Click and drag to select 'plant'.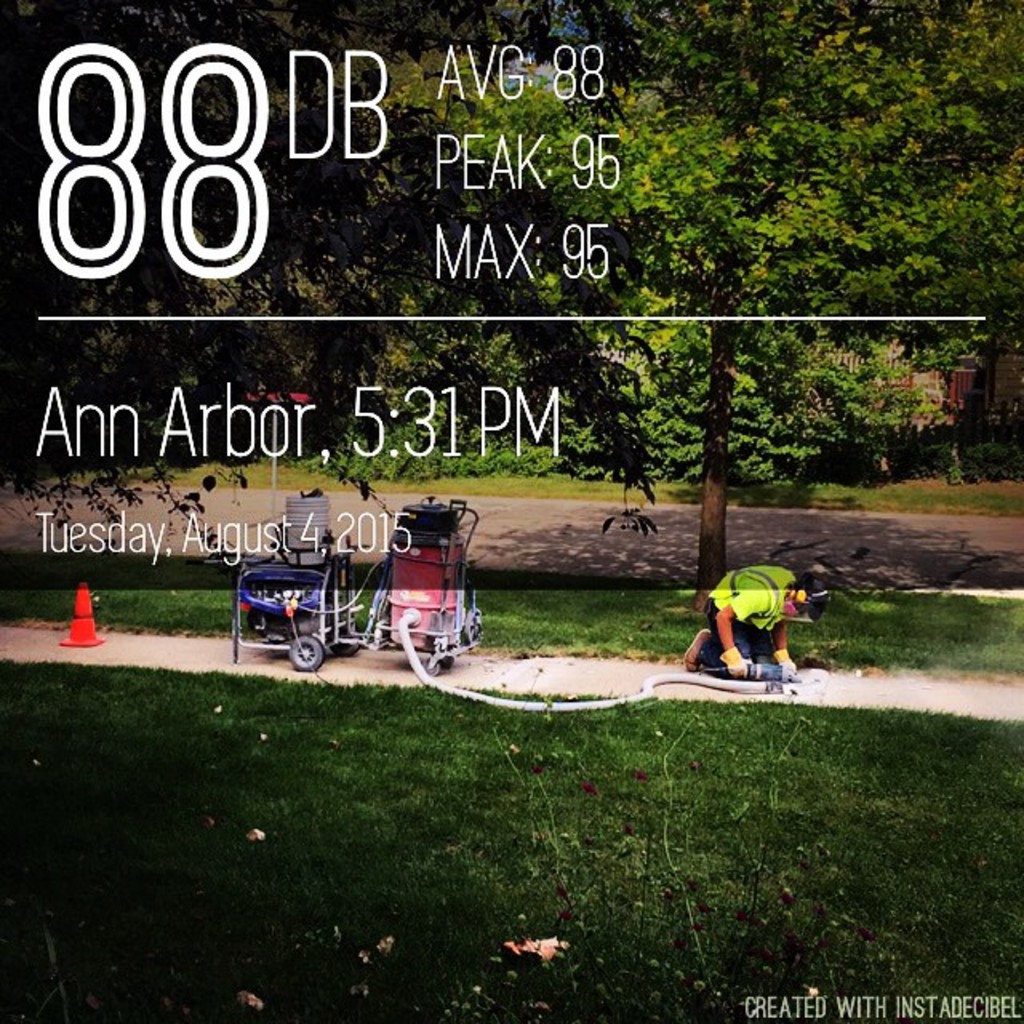
Selection: {"left": 520, "top": 688, "right": 854, "bottom": 1014}.
